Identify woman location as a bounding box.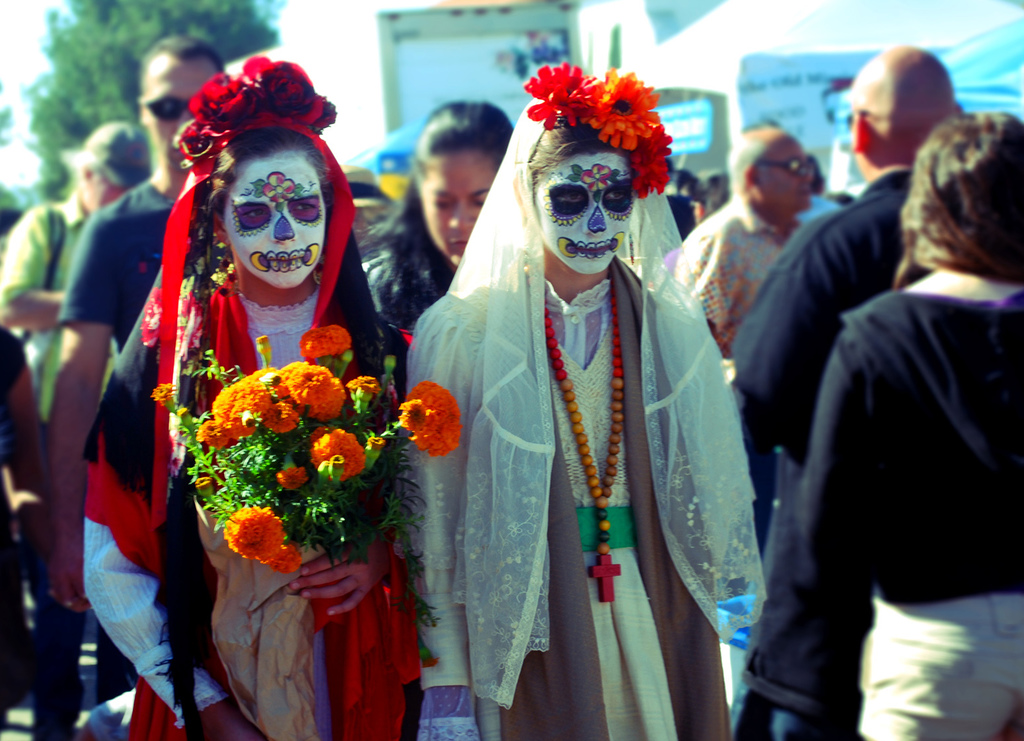
362,97,521,359.
